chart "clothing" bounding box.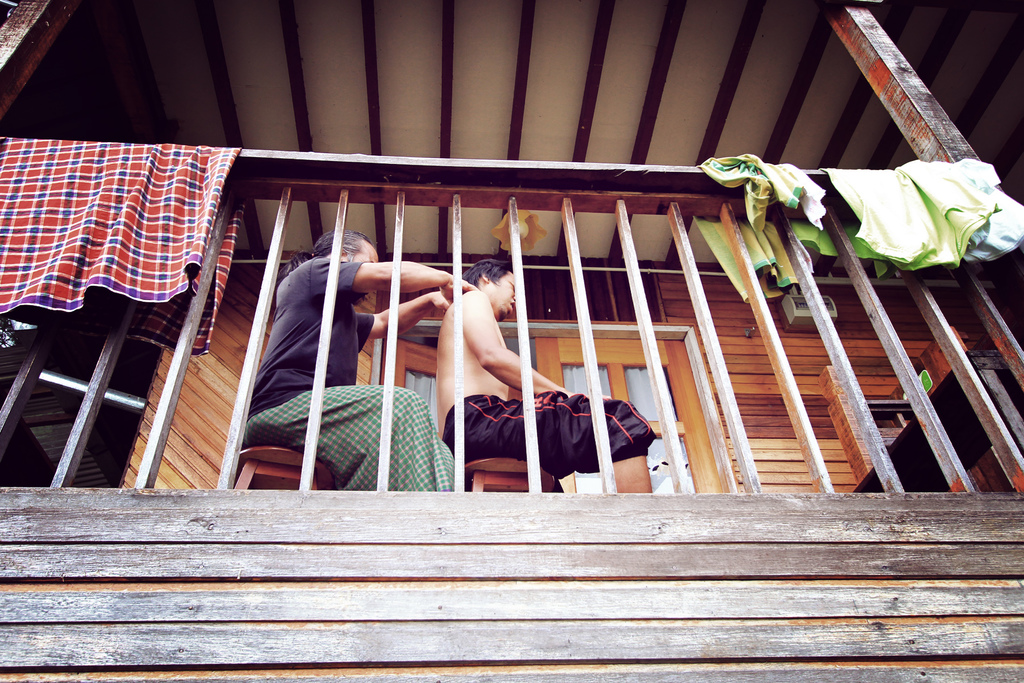
Charted: <region>243, 254, 456, 493</region>.
